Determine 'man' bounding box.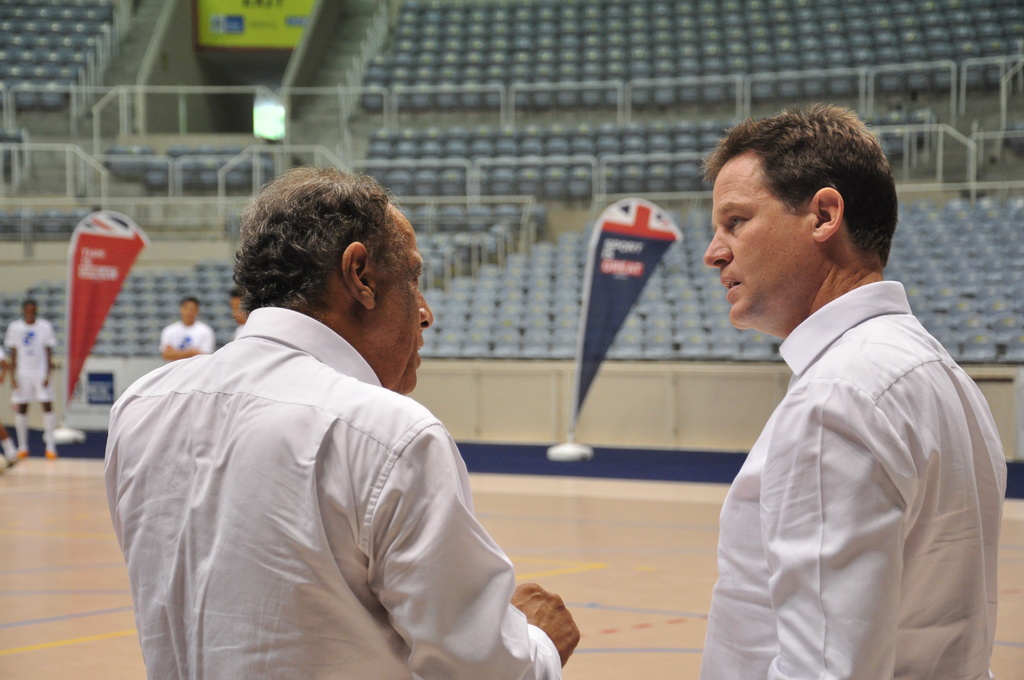
Determined: detection(0, 300, 60, 459).
